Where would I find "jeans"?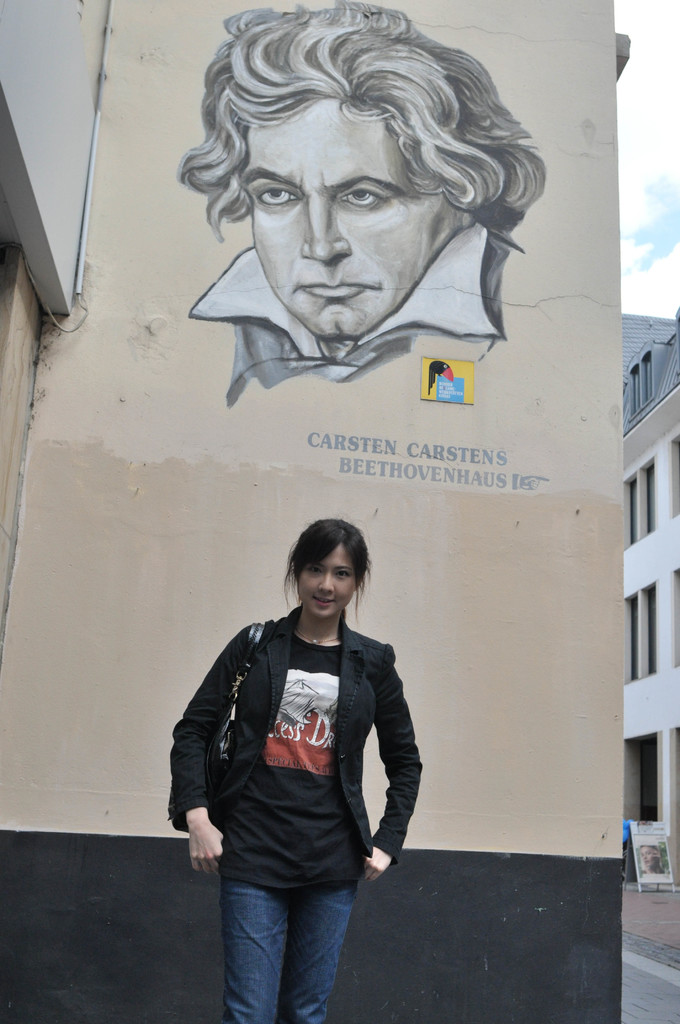
At <bbox>218, 891, 353, 1023</bbox>.
